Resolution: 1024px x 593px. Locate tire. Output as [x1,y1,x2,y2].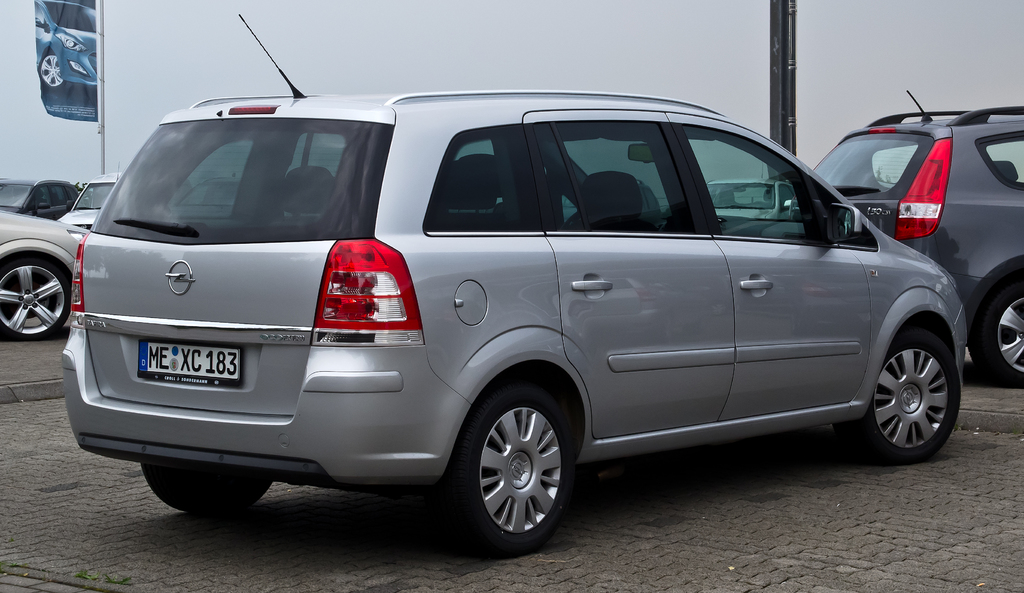
[0,254,74,344].
